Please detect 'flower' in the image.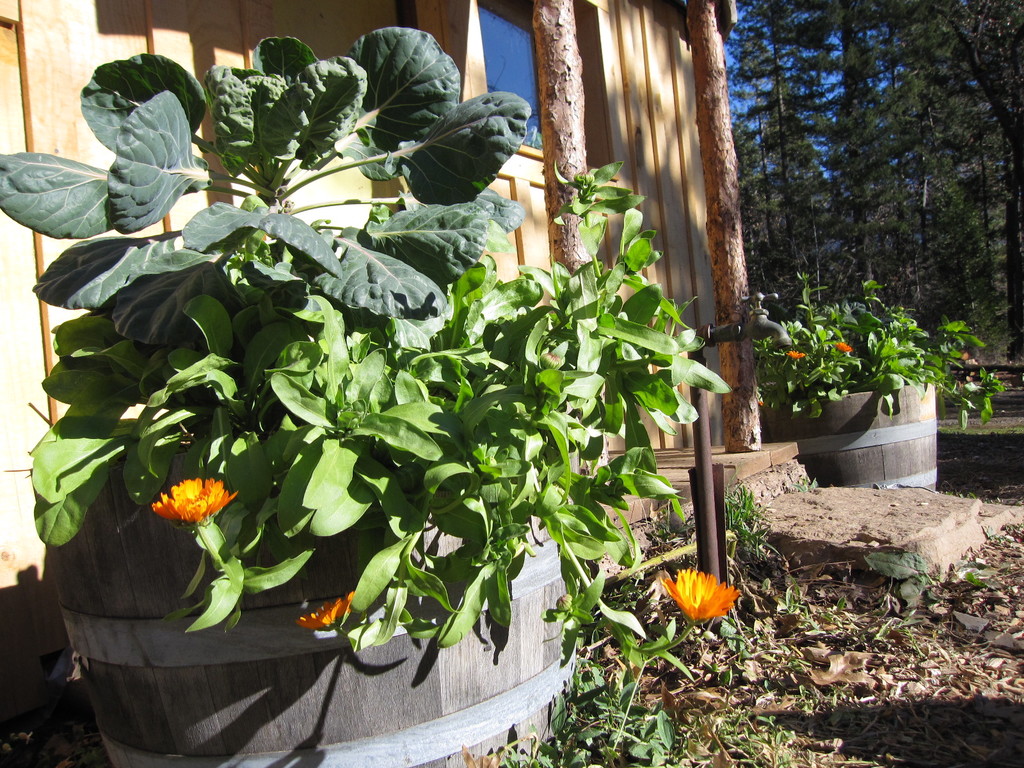
<box>668,568,742,621</box>.
